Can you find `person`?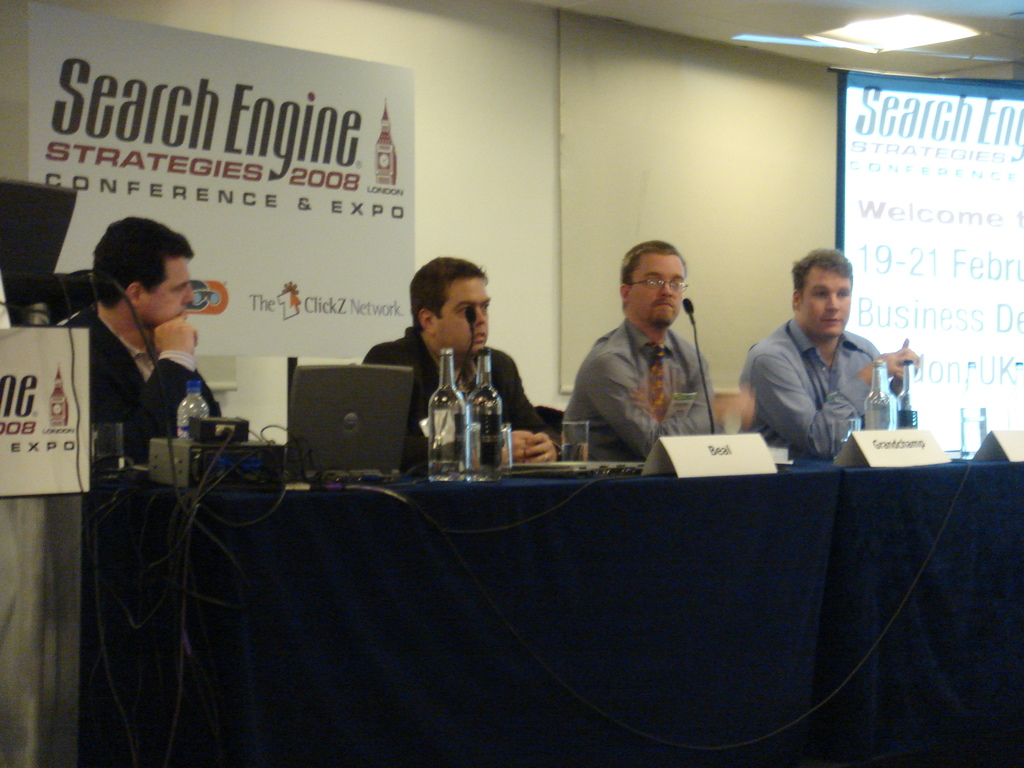
Yes, bounding box: [x1=77, y1=213, x2=225, y2=492].
